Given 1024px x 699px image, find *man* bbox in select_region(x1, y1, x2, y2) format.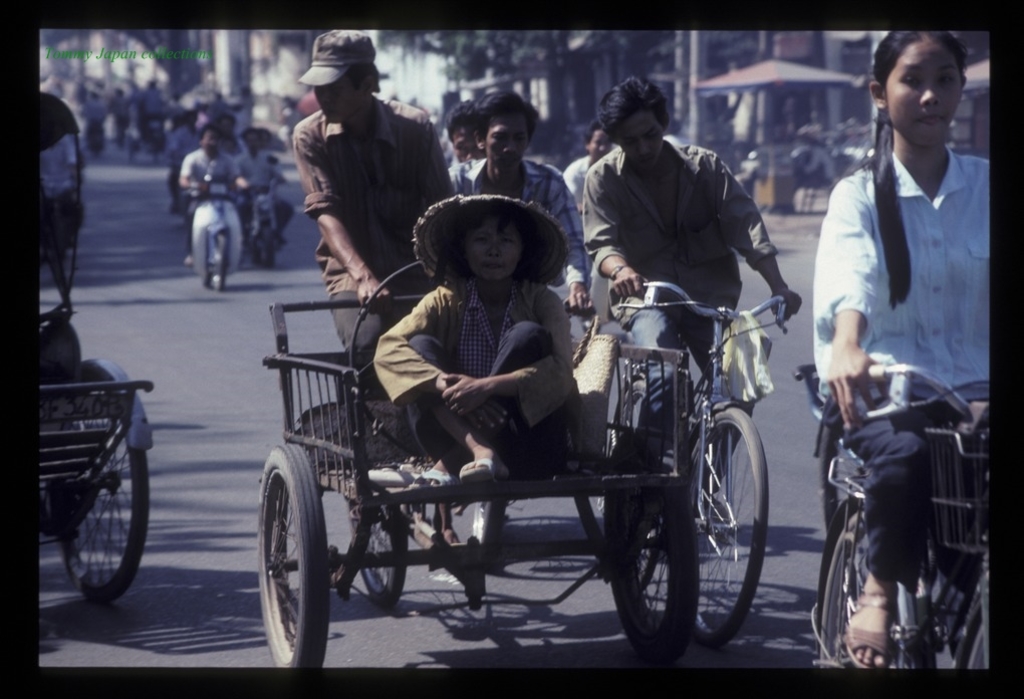
select_region(585, 72, 799, 525).
